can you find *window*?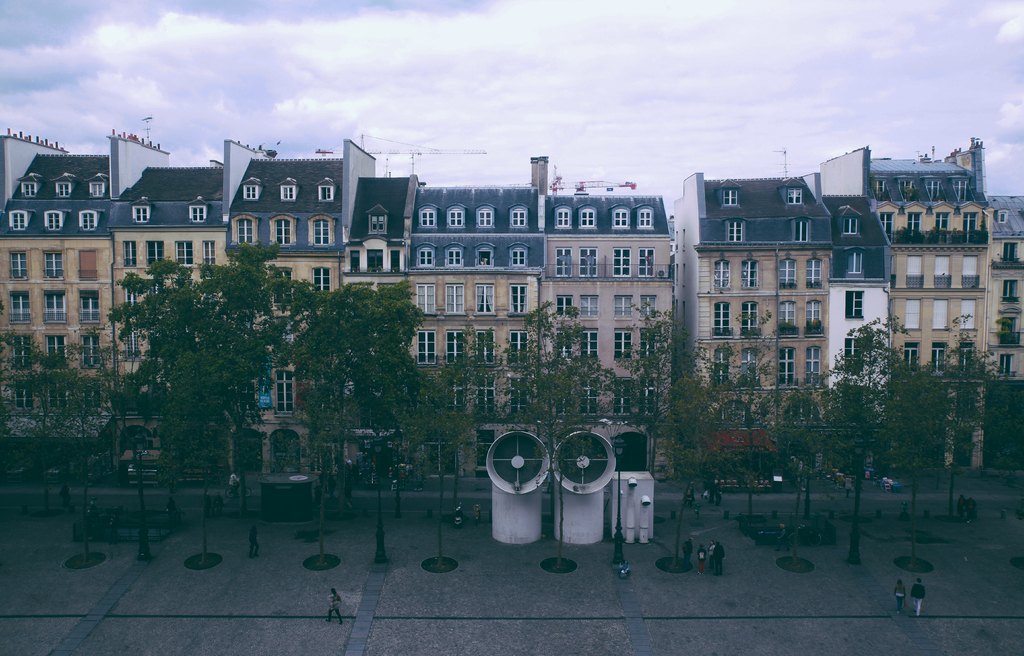
Yes, bounding box: x1=424 y1=209 x2=436 y2=225.
